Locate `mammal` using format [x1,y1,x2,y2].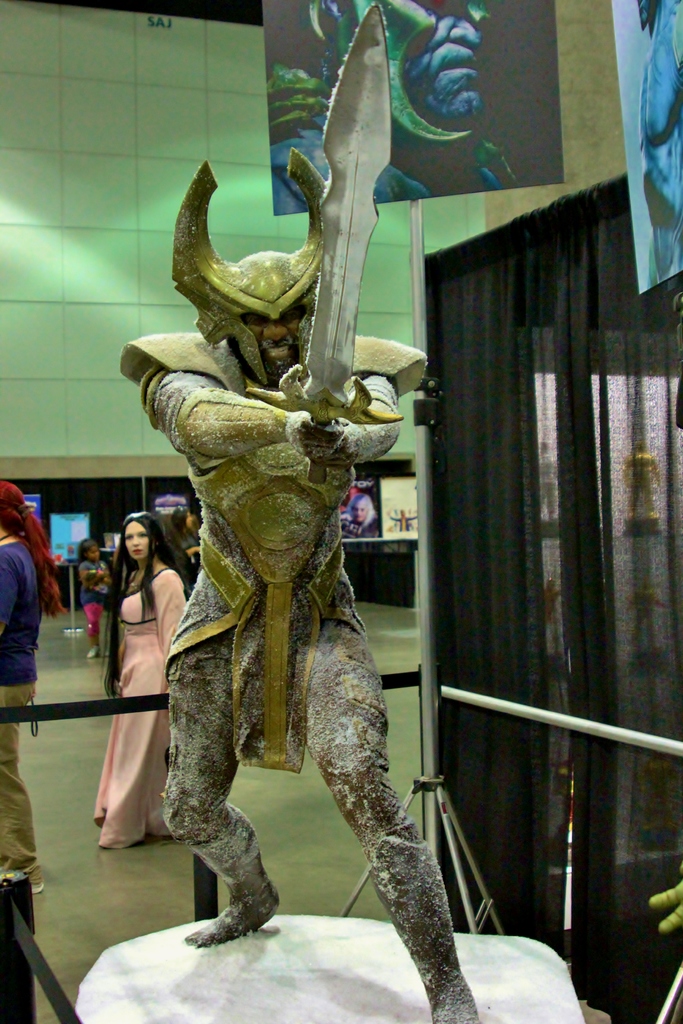
[627,574,681,651].
